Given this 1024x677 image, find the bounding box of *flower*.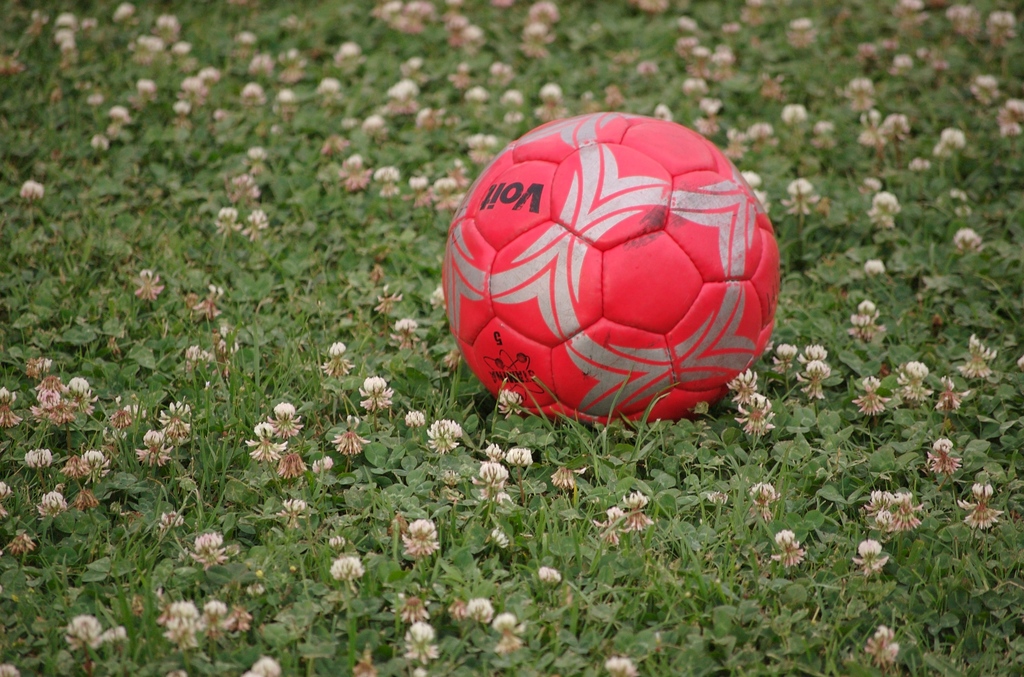
crop(237, 27, 257, 49).
